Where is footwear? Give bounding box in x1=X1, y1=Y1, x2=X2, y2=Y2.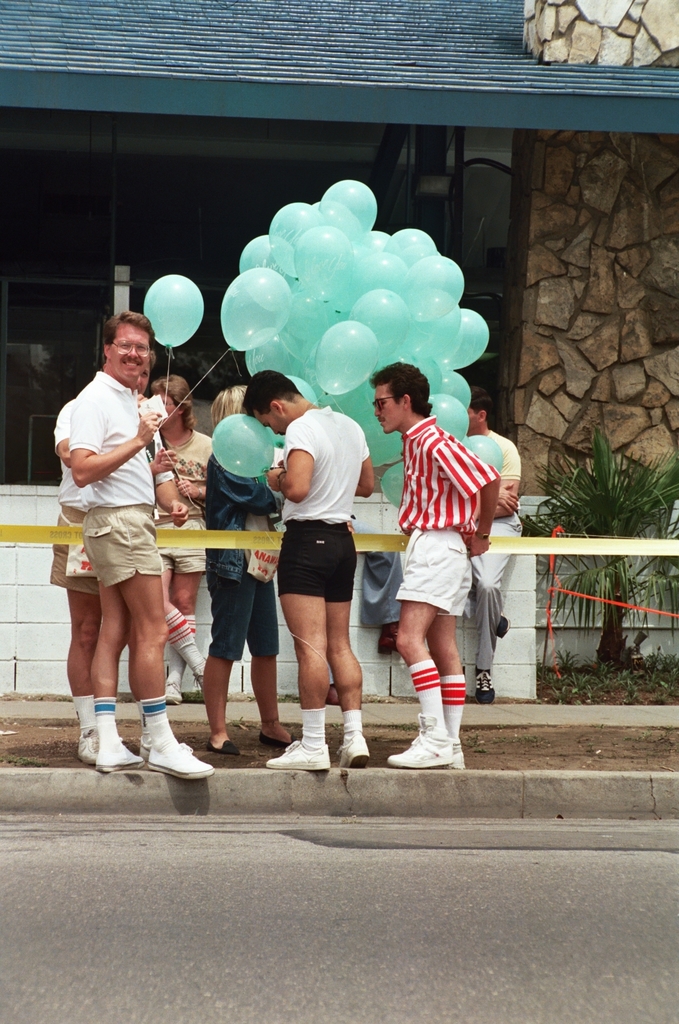
x1=77, y1=696, x2=200, y2=794.
